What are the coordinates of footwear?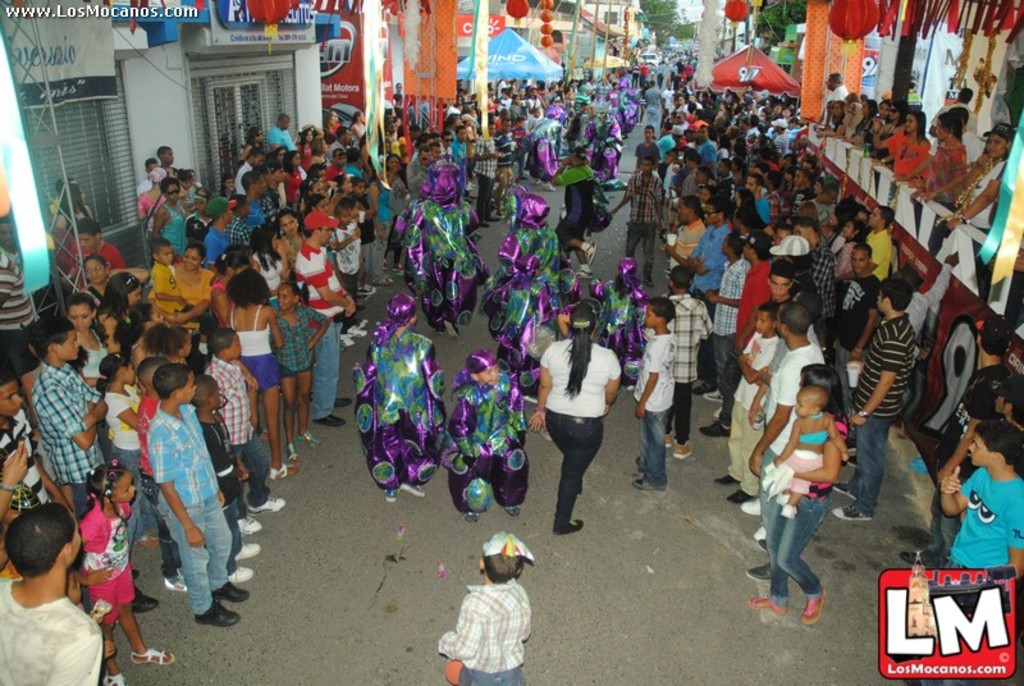
<box>836,503,869,518</box>.
